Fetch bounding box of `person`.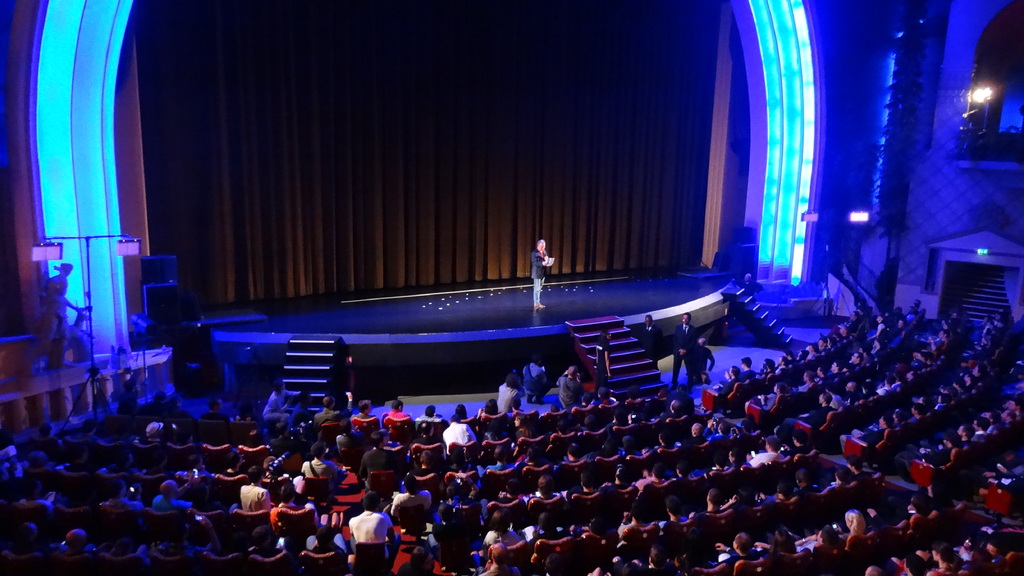
Bbox: <bbox>532, 240, 553, 310</bbox>.
